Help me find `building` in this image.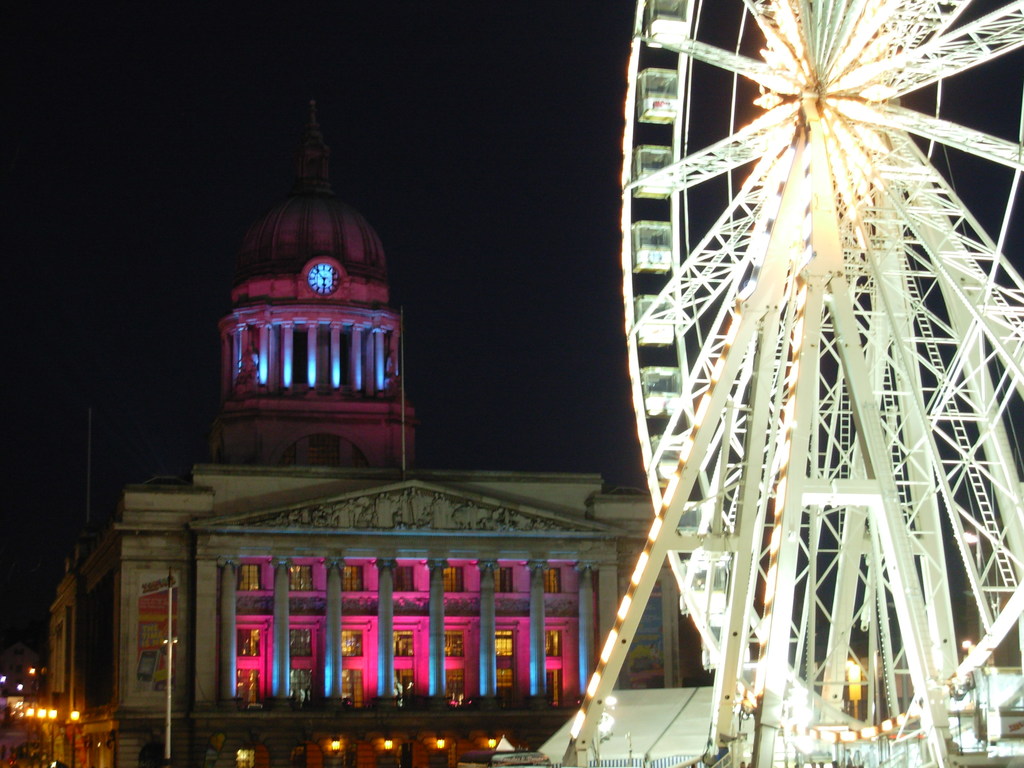
Found it: box(41, 101, 680, 767).
